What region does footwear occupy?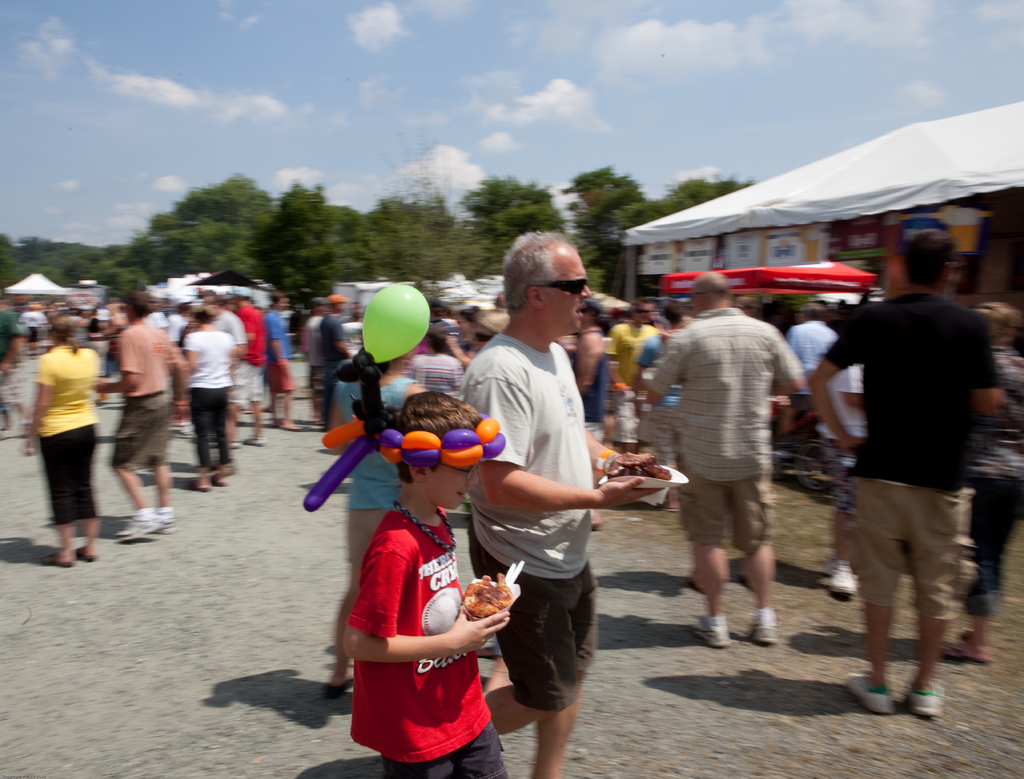
bbox=[240, 432, 266, 446].
